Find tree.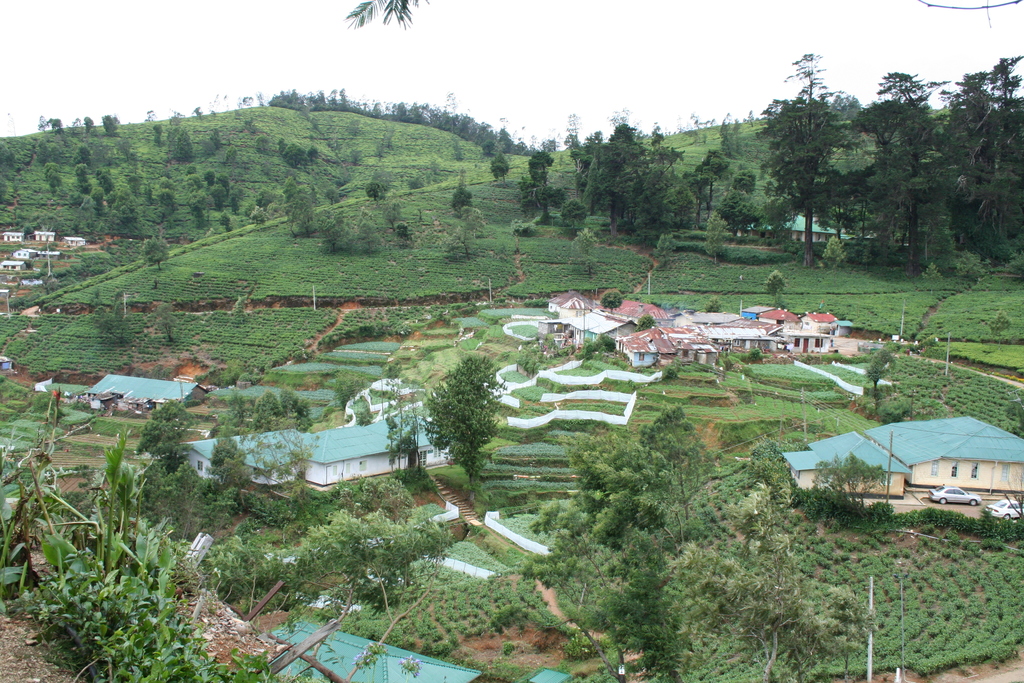
crop(417, 353, 509, 493).
